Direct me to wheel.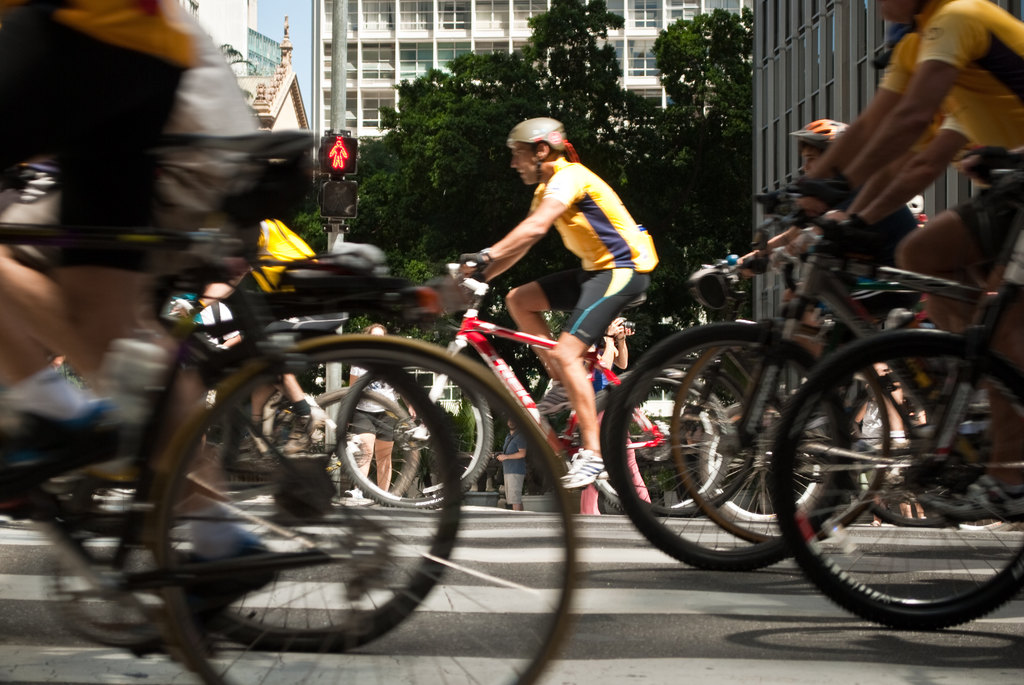
Direction: (661,320,892,566).
